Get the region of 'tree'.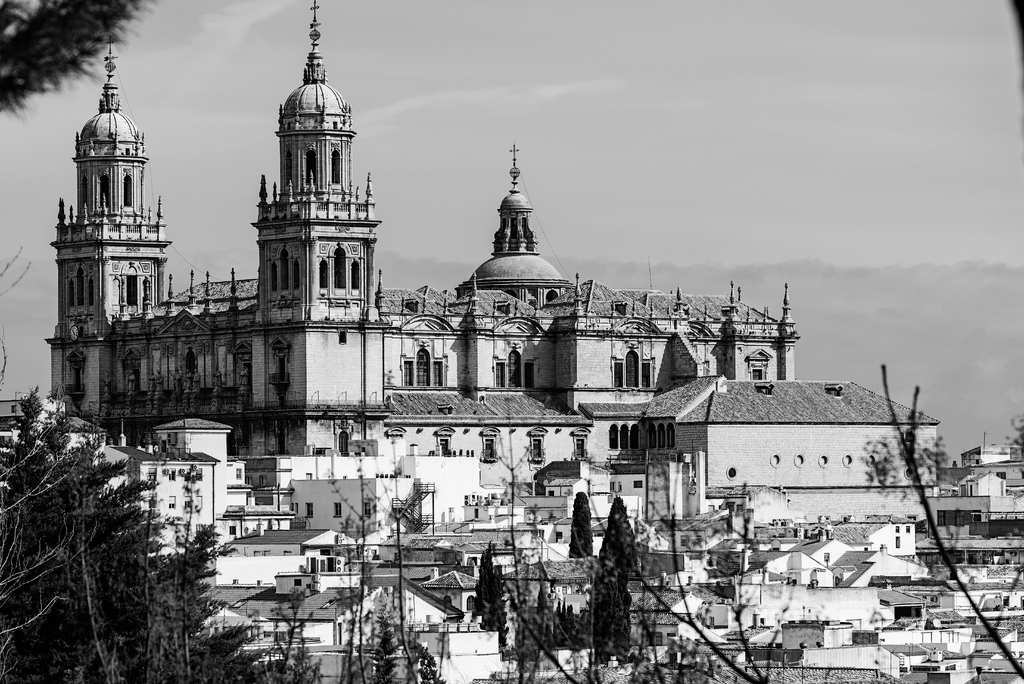
bbox=[474, 541, 504, 644].
